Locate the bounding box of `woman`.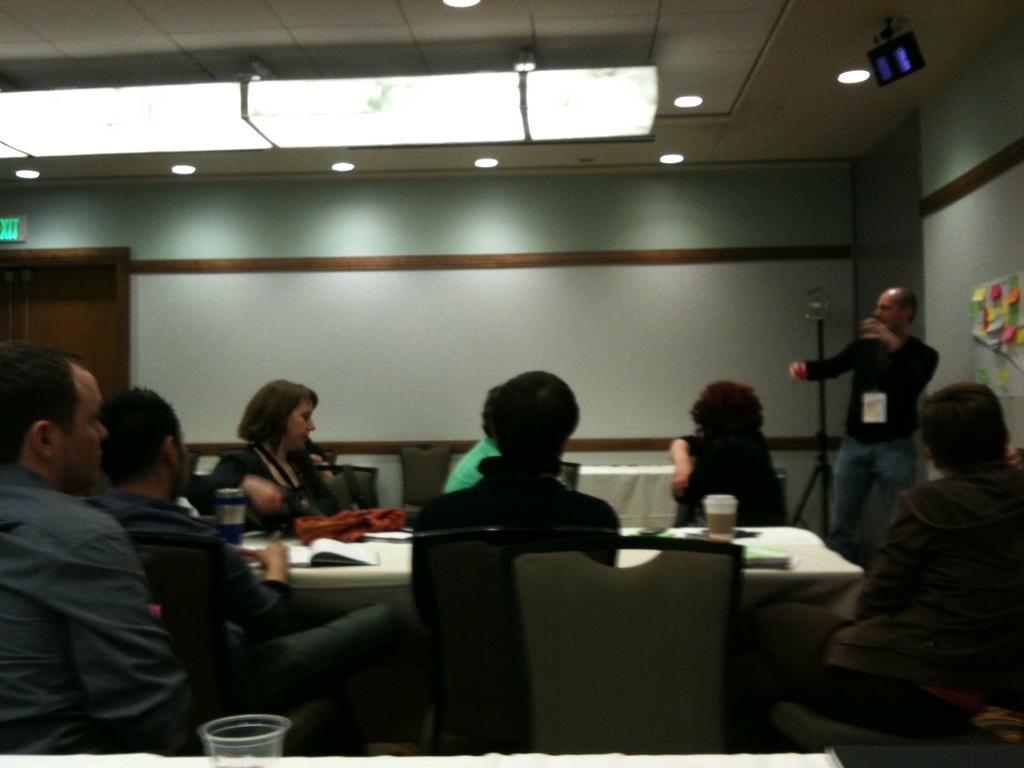
Bounding box: 204 378 338 563.
